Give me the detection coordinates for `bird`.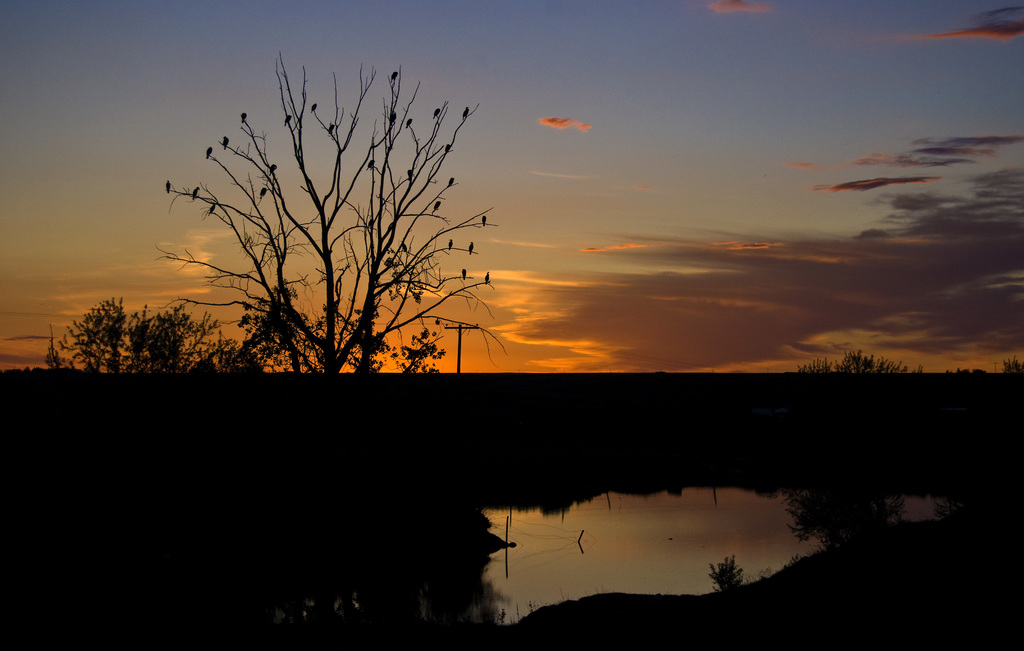
{"x1": 207, "y1": 202, "x2": 219, "y2": 216}.
